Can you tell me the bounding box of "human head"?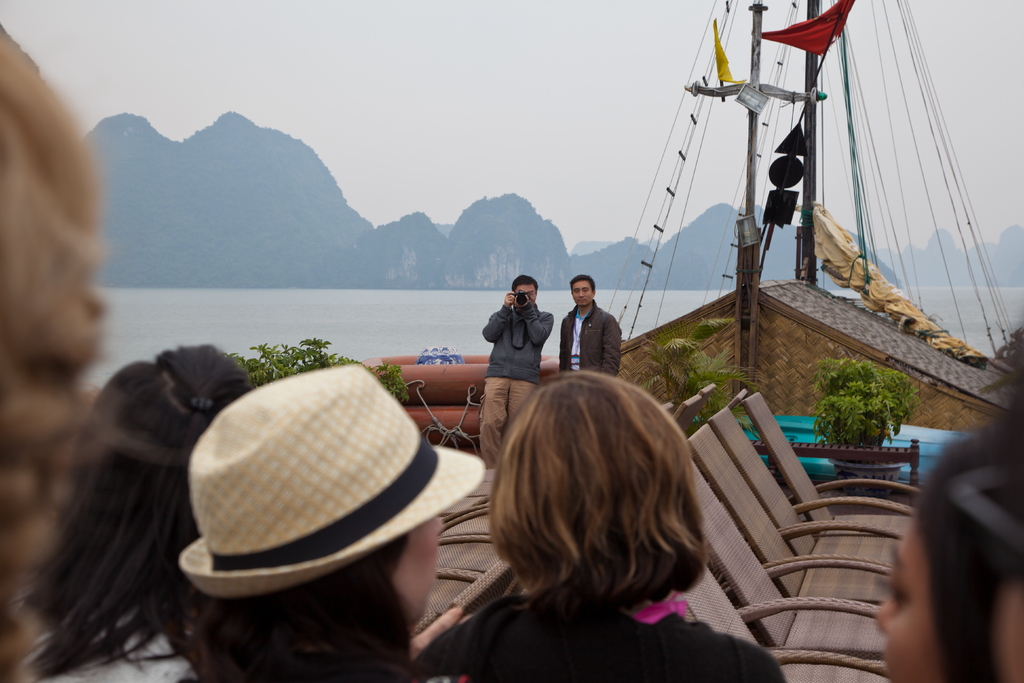
{"left": 509, "top": 276, "right": 540, "bottom": 306}.
